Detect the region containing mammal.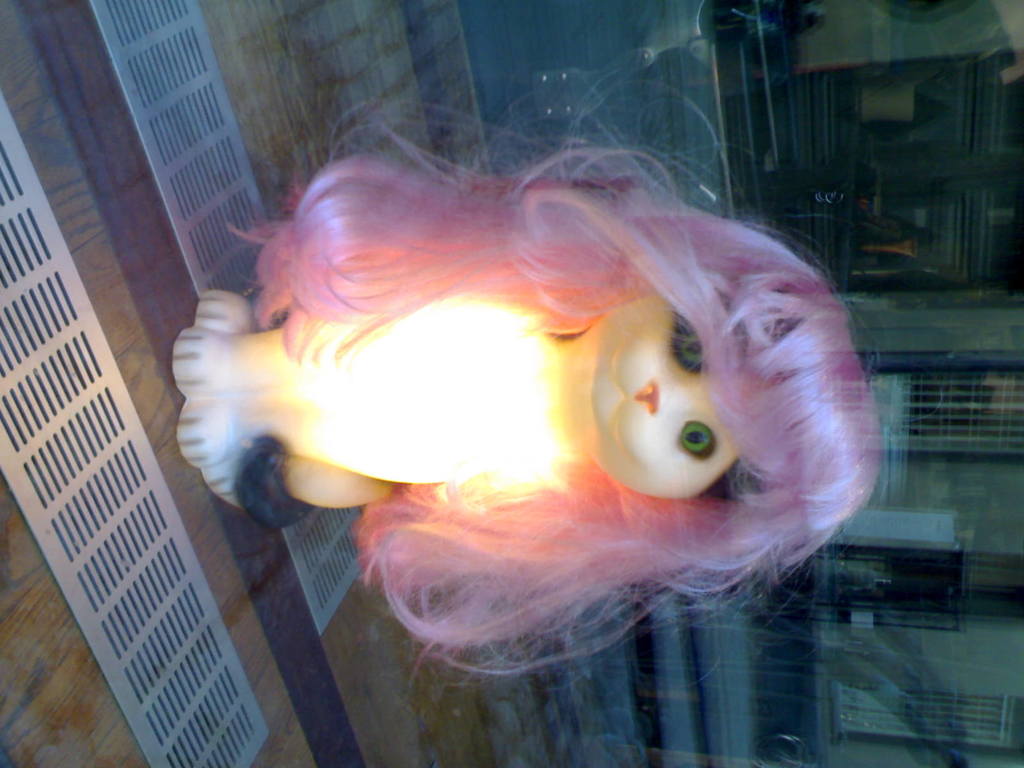
[x1=232, y1=159, x2=824, y2=676].
